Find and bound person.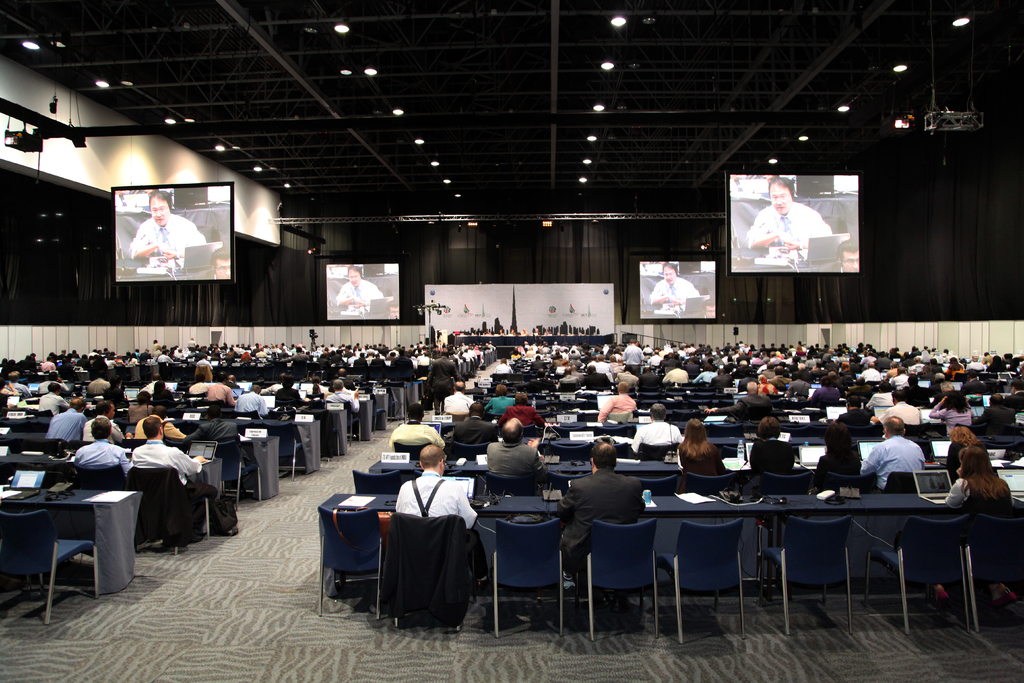
Bound: Rect(484, 416, 542, 478).
